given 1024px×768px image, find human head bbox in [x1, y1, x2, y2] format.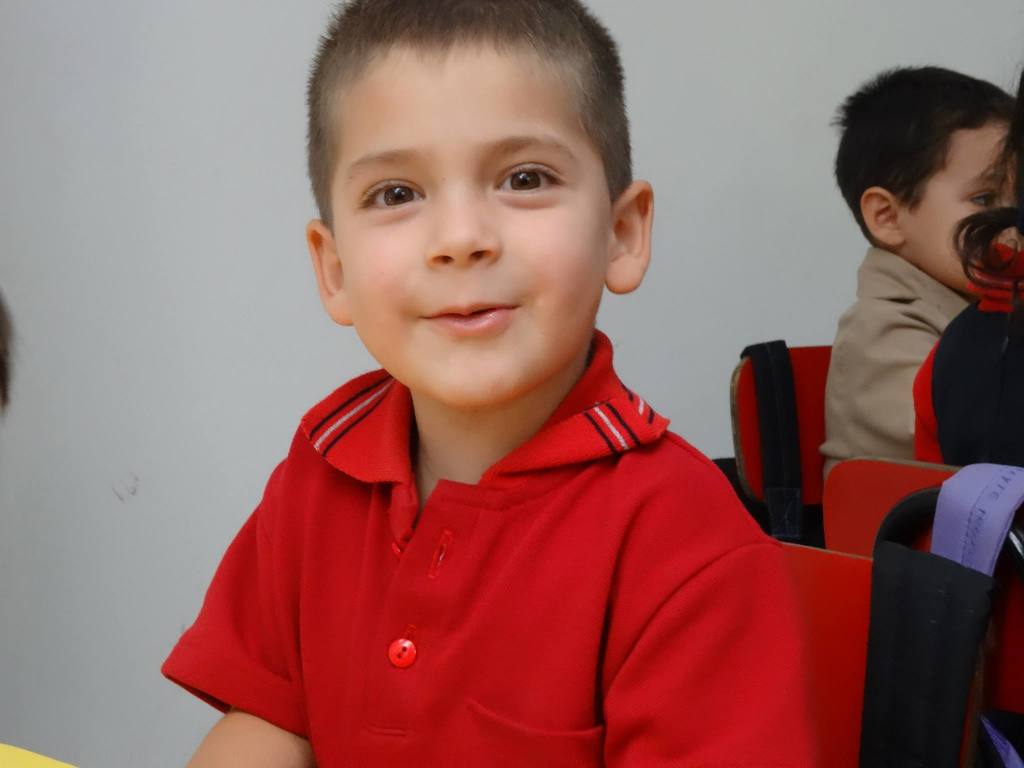
[299, 1, 646, 380].
